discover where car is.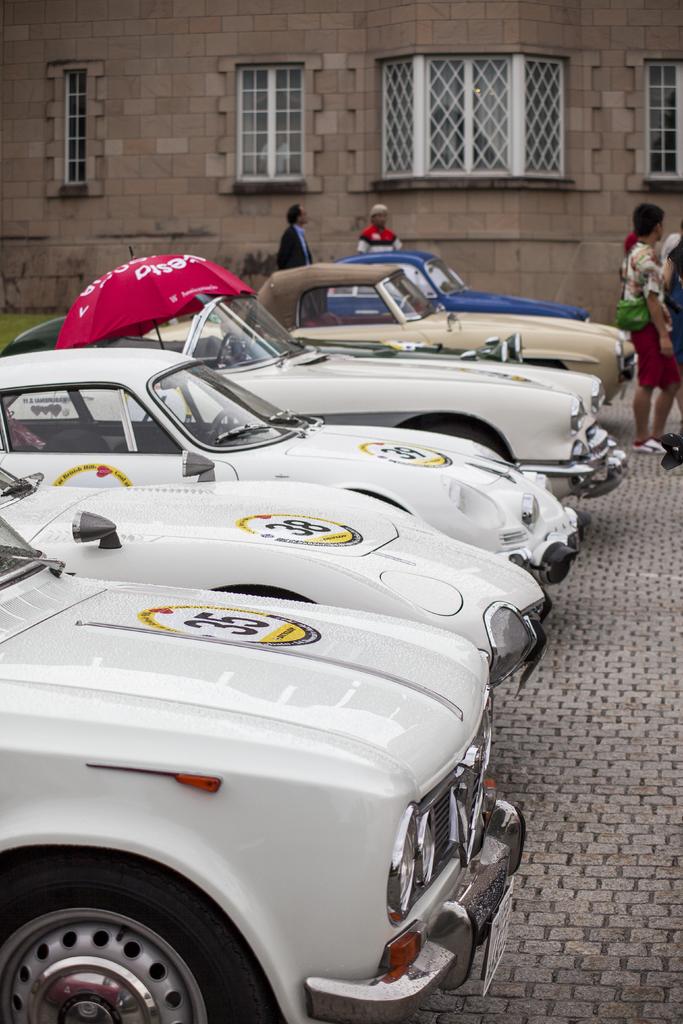
Discovered at [x1=0, y1=347, x2=580, y2=585].
